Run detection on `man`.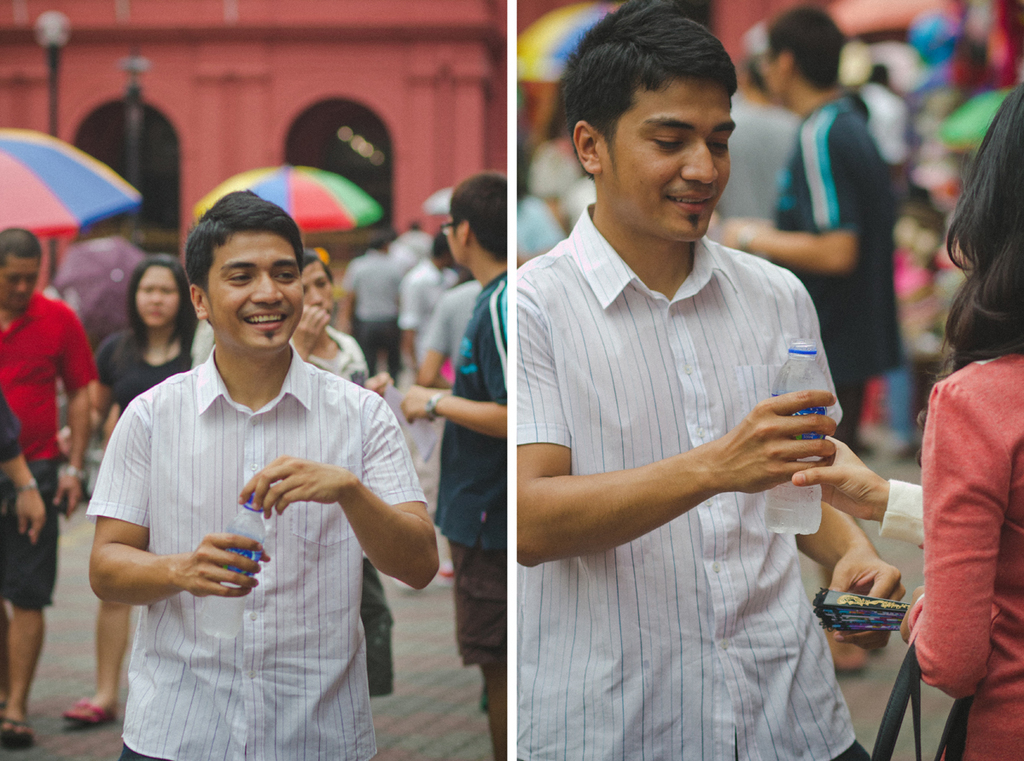
Result: (x1=706, y1=0, x2=901, y2=450).
